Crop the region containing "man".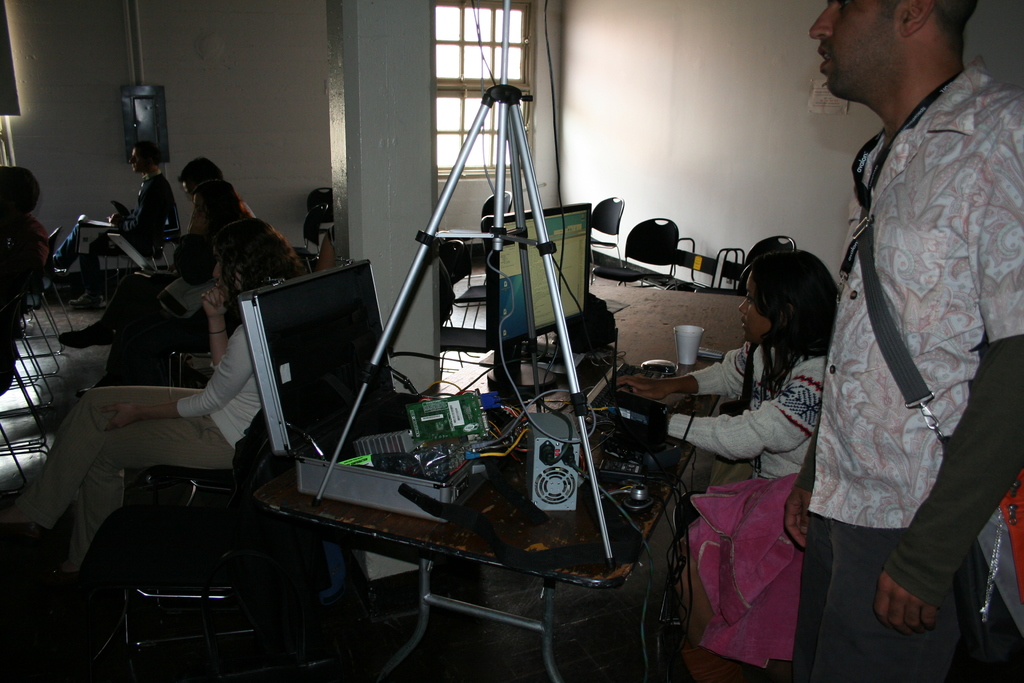
Crop region: box(804, 0, 1014, 645).
